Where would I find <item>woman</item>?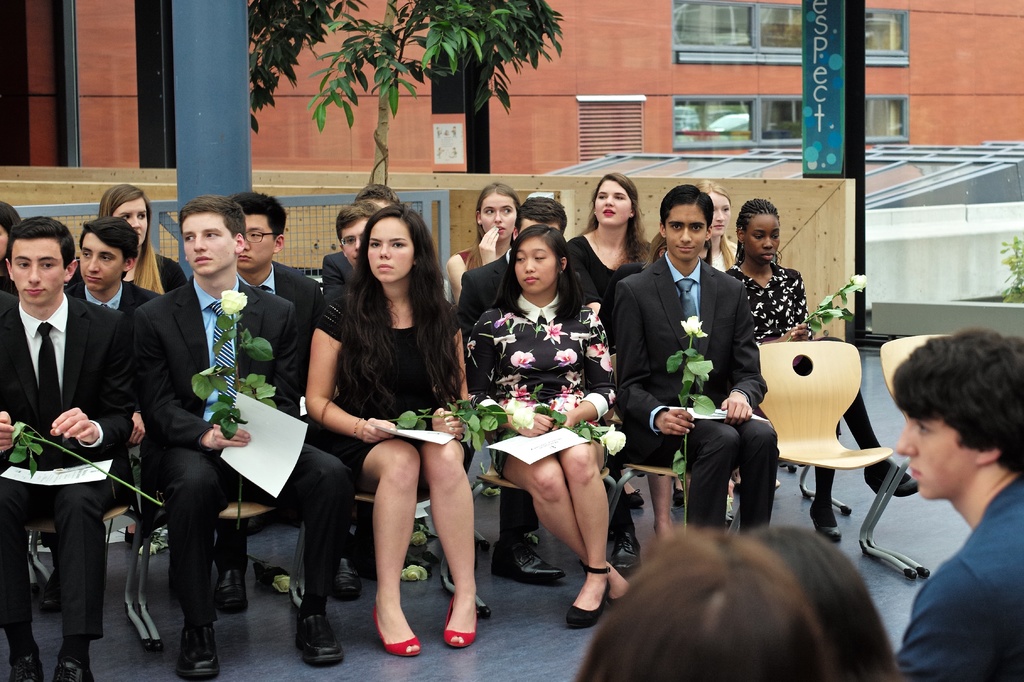
At <region>733, 198, 922, 540</region>.
